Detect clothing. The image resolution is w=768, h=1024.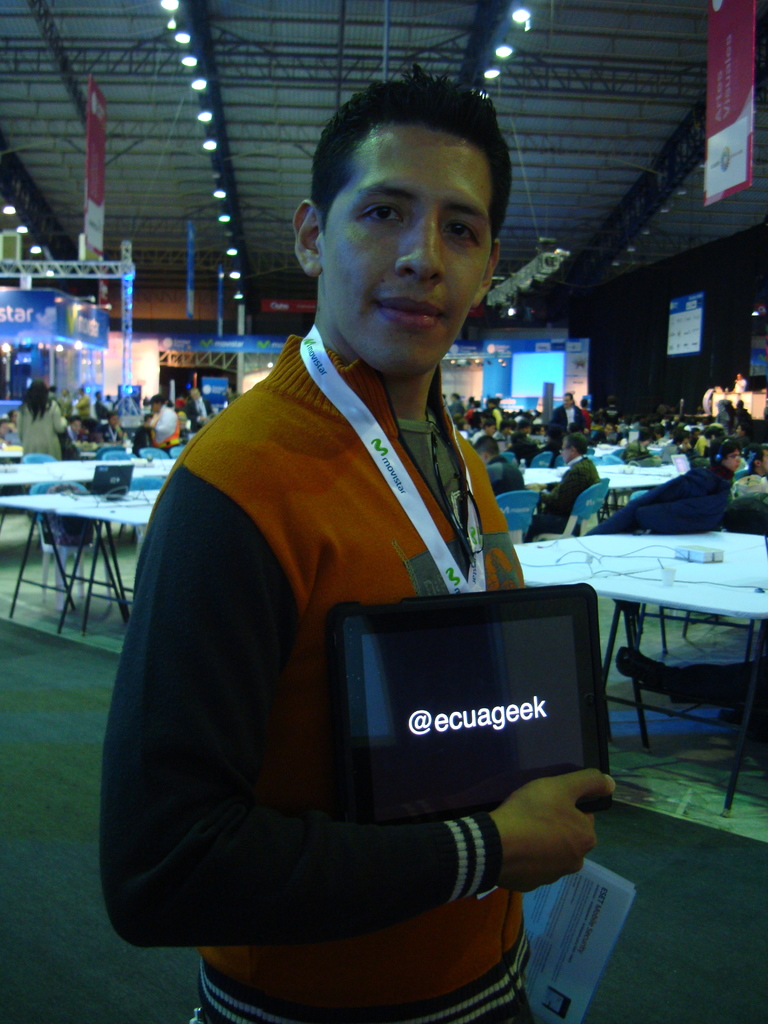
l=93, t=396, r=107, b=420.
